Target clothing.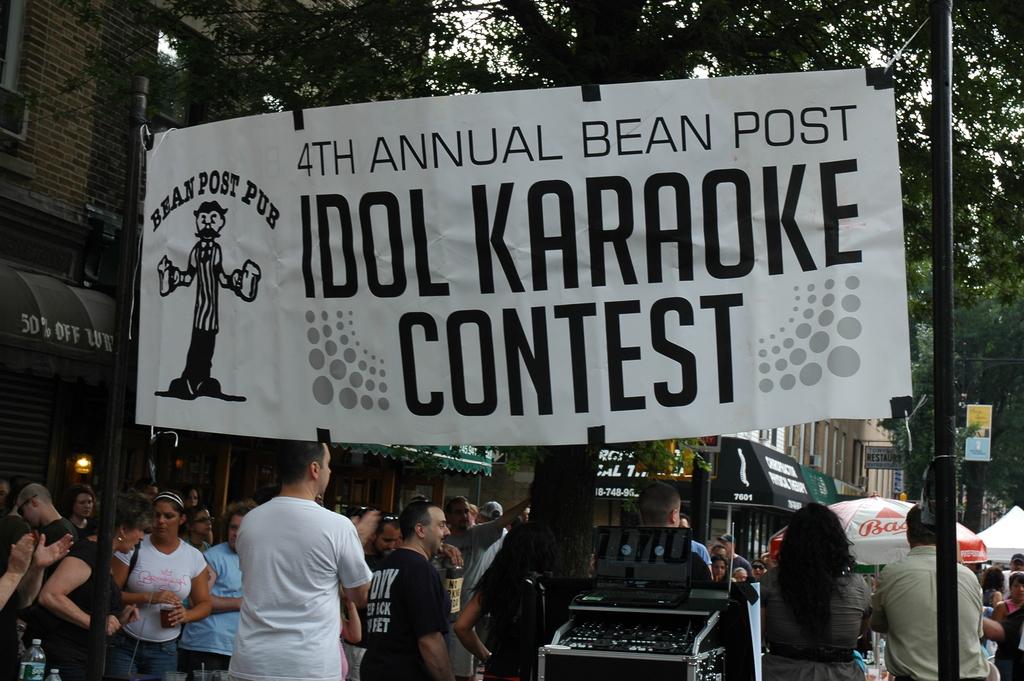
Target region: 767 565 874 680.
